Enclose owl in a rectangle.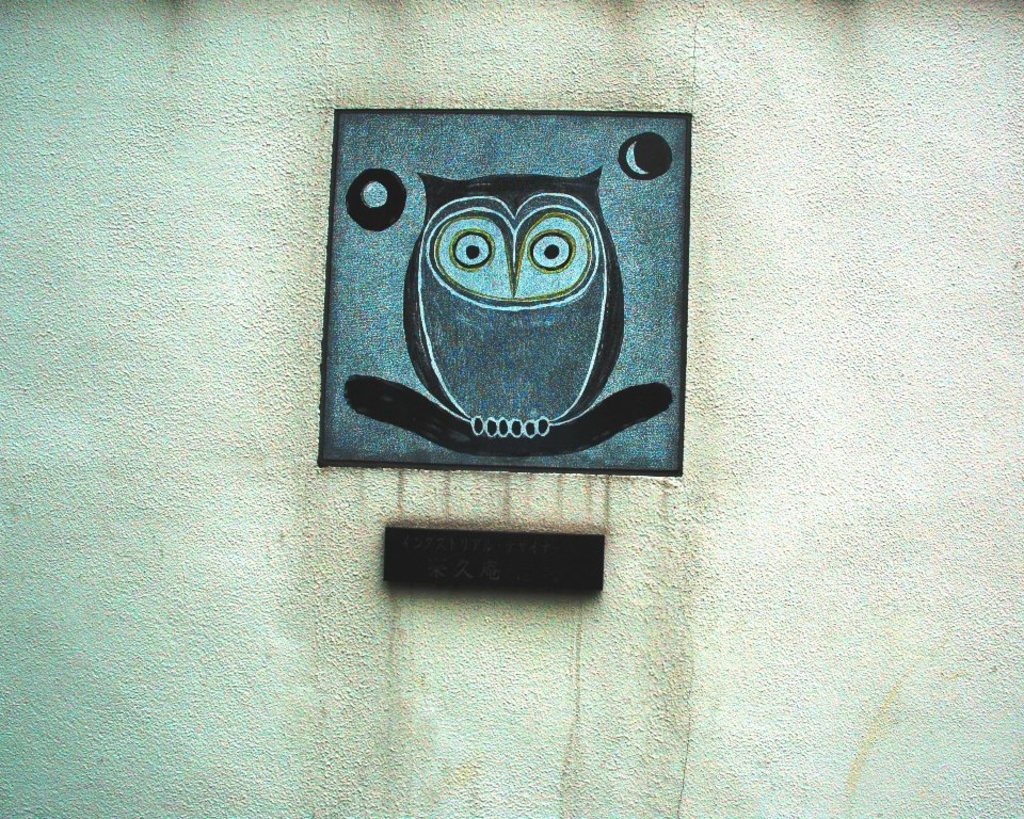
Rect(406, 160, 634, 448).
